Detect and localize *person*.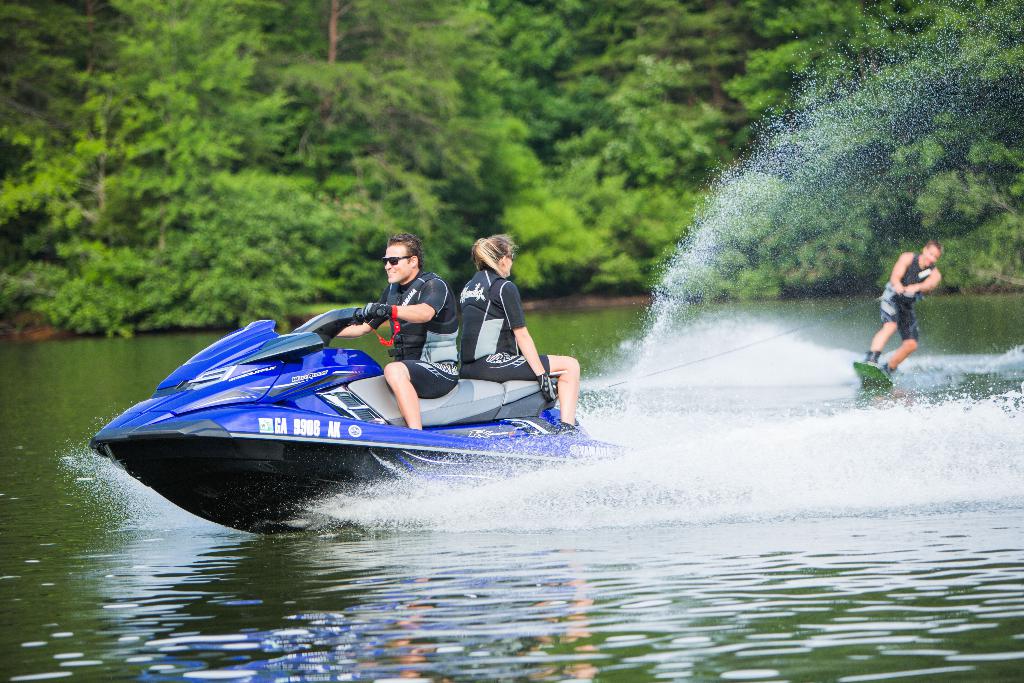
Localized at {"left": 460, "top": 234, "right": 583, "bottom": 434}.
